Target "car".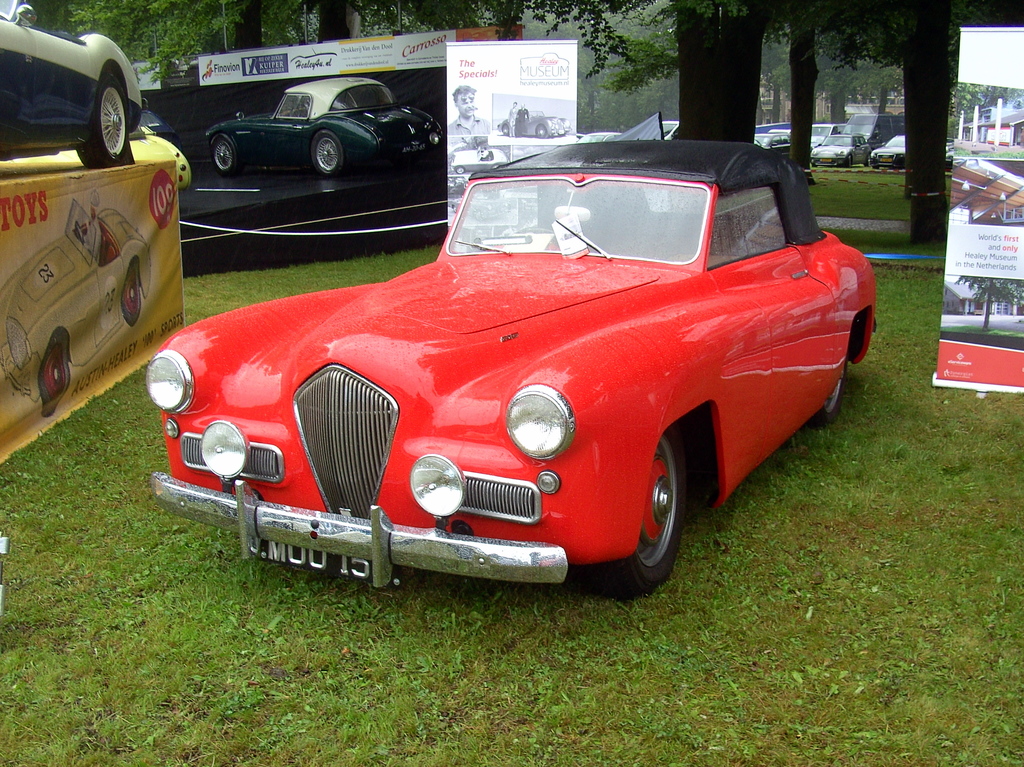
Target region: (x1=811, y1=129, x2=870, y2=165).
